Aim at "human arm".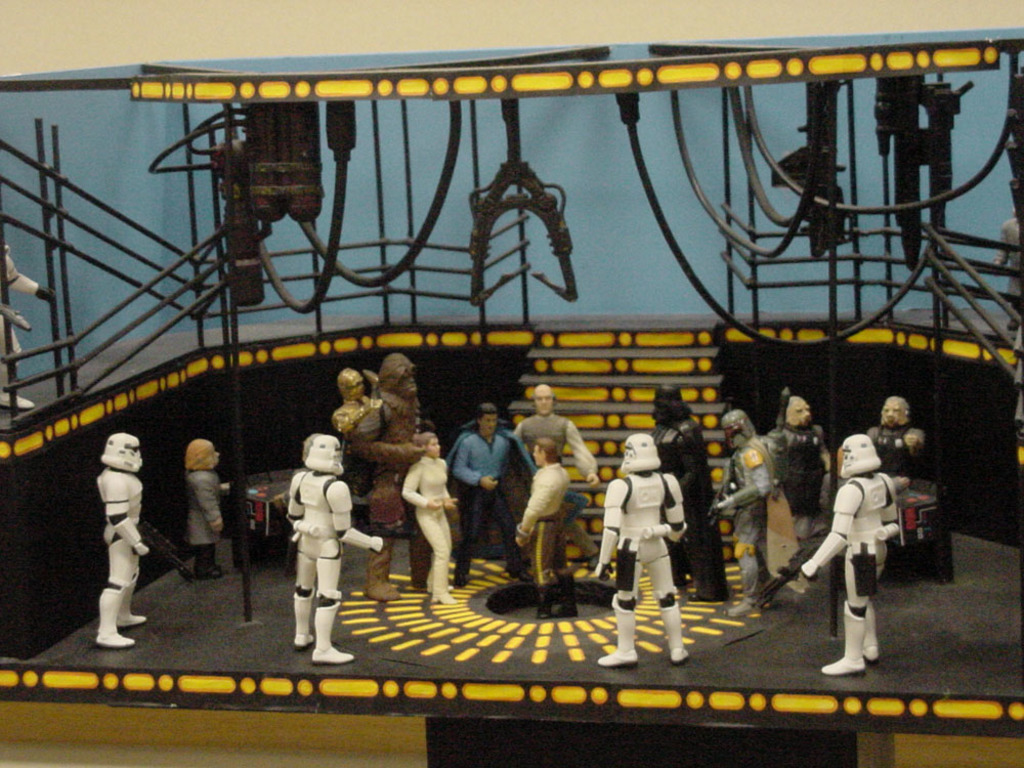
Aimed at l=662, t=476, r=700, b=541.
